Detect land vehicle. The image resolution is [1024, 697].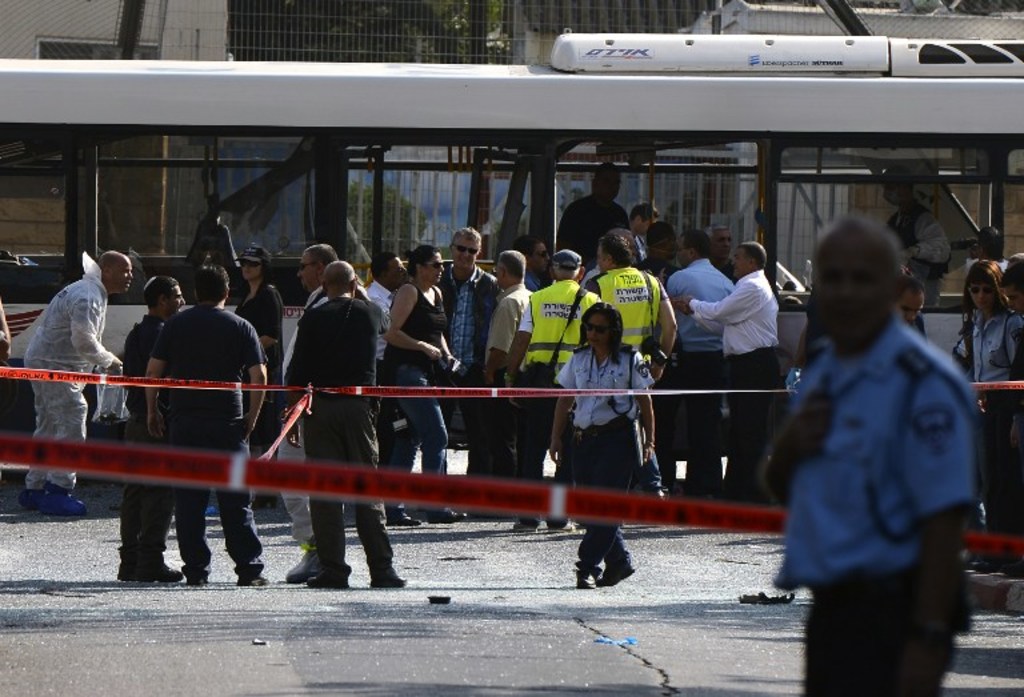
x1=0, y1=0, x2=1023, y2=513.
